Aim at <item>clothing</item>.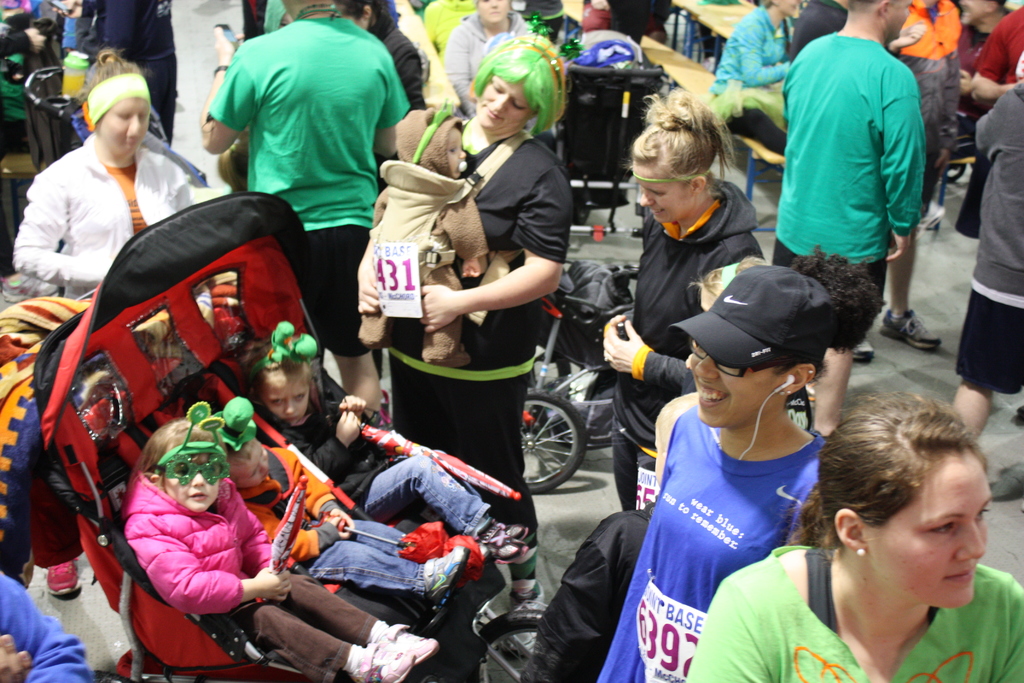
Aimed at rect(947, 99, 1023, 386).
